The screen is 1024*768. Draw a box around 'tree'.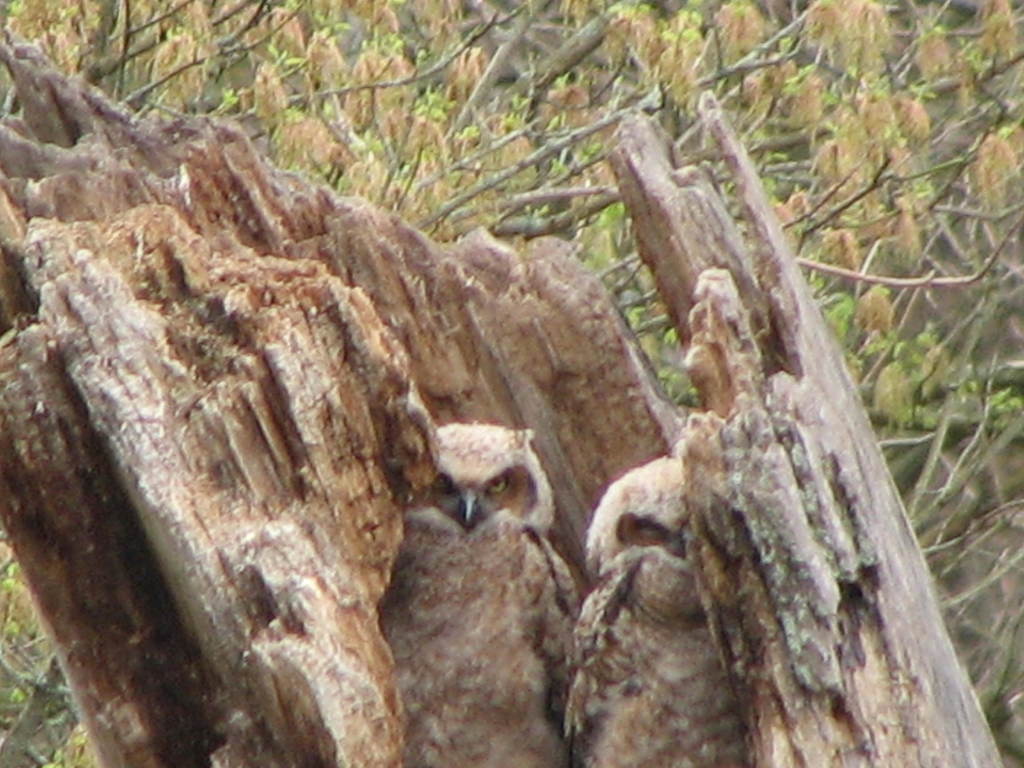
<region>0, 16, 1011, 767</region>.
